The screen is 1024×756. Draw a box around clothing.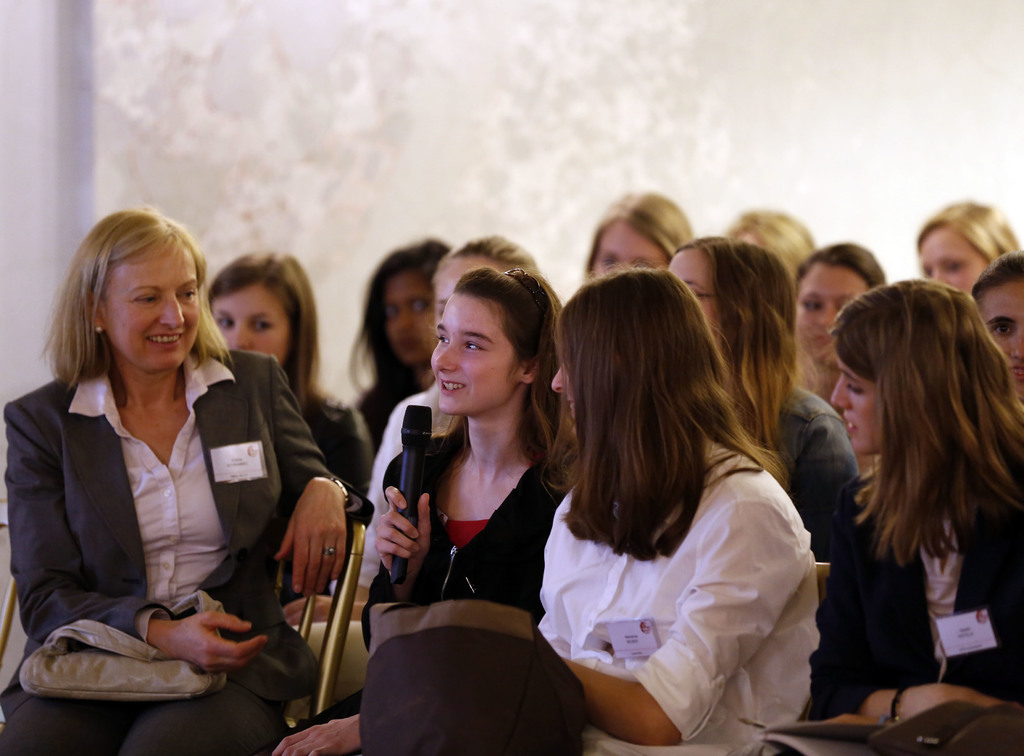
bbox=(0, 335, 343, 755).
